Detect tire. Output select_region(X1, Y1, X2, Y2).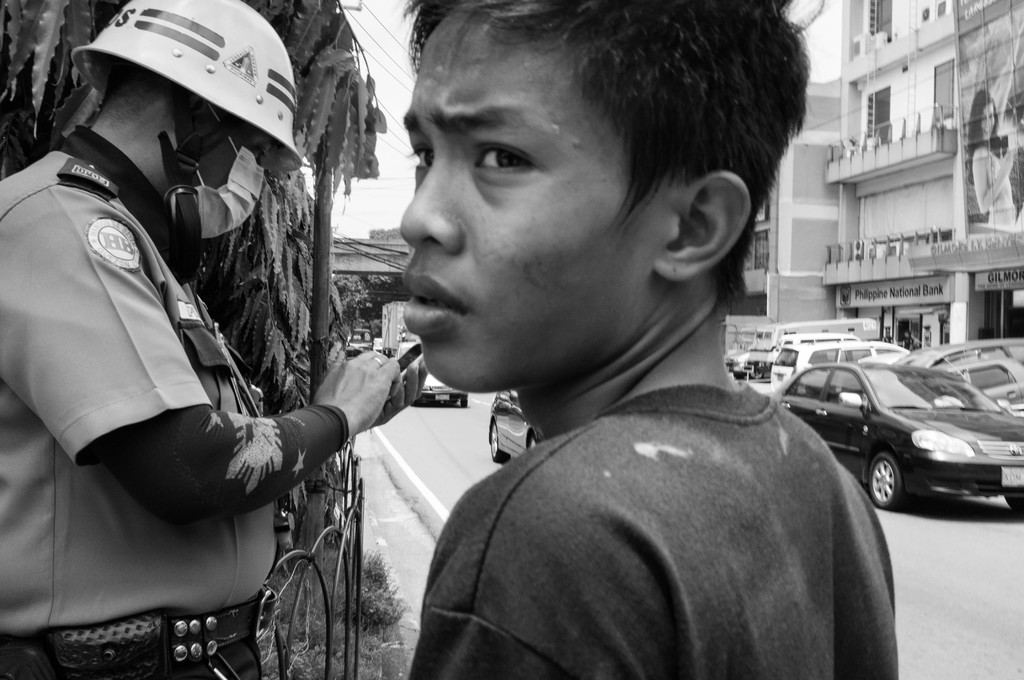
select_region(486, 416, 507, 464).
